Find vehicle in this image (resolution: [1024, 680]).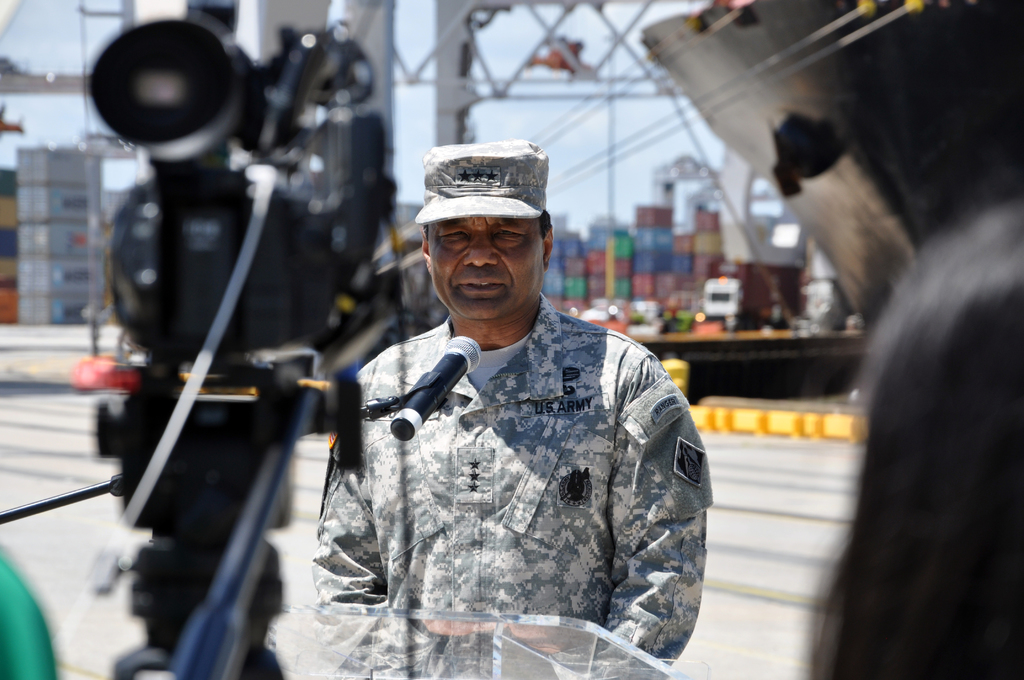
box=[613, 301, 662, 330].
